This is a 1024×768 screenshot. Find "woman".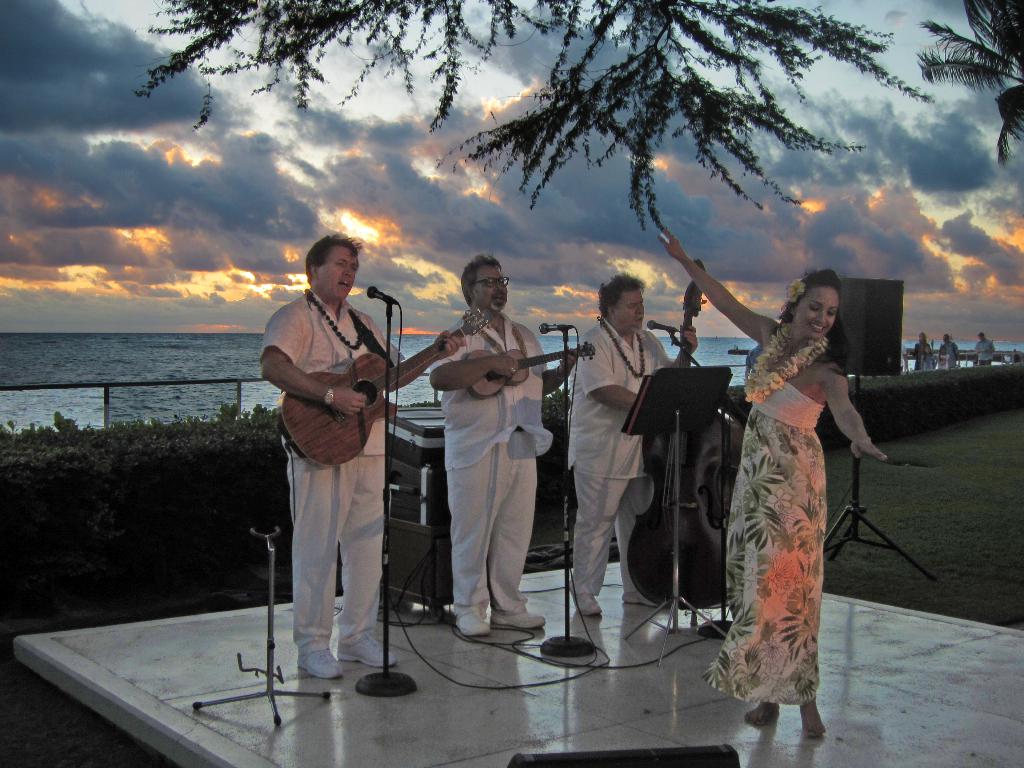
Bounding box: (left=703, top=224, right=861, bottom=744).
